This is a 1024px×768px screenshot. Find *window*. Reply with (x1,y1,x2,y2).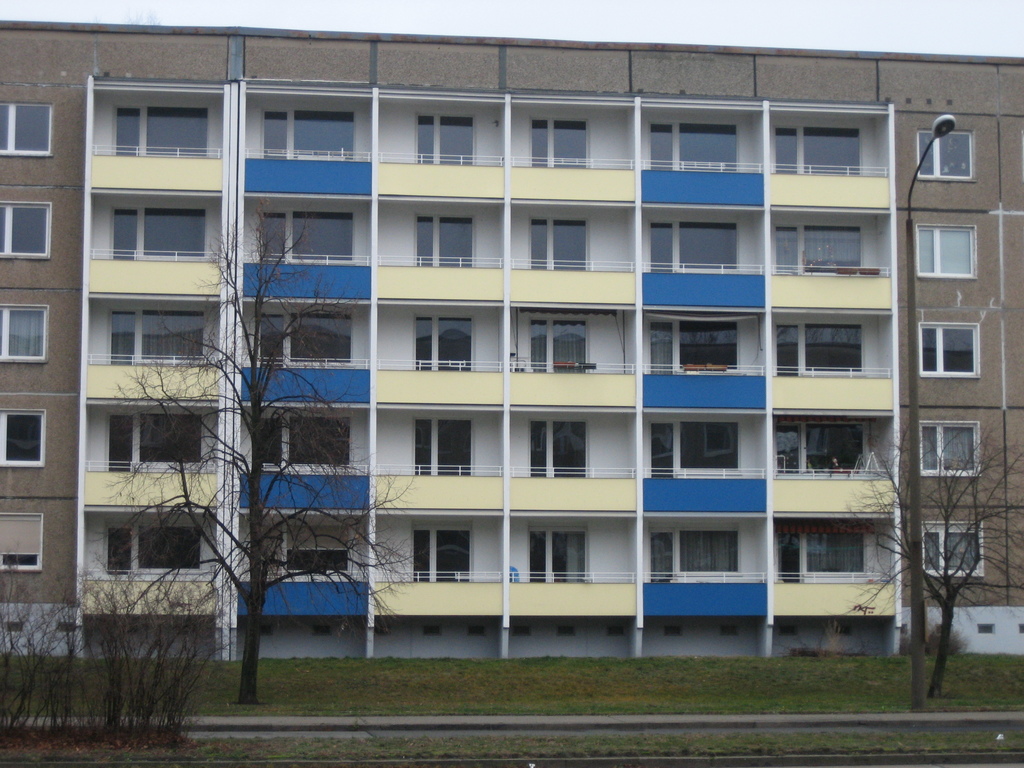
(645,320,739,374).
